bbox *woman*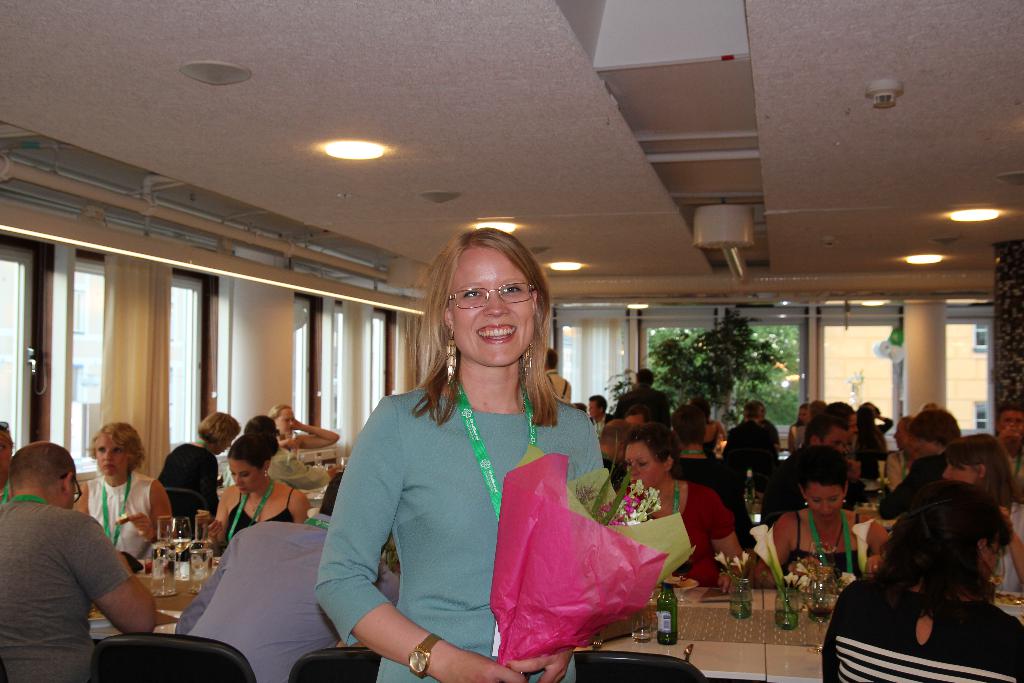
(202, 425, 314, 559)
